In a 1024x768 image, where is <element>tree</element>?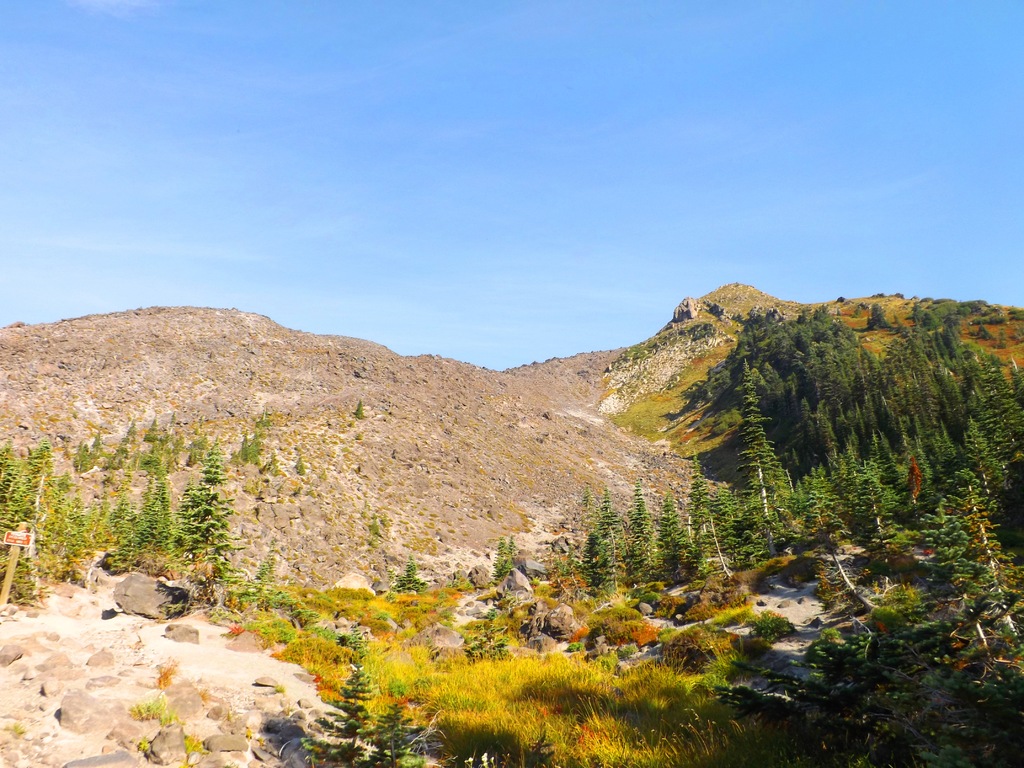
x1=726, y1=371, x2=777, y2=556.
